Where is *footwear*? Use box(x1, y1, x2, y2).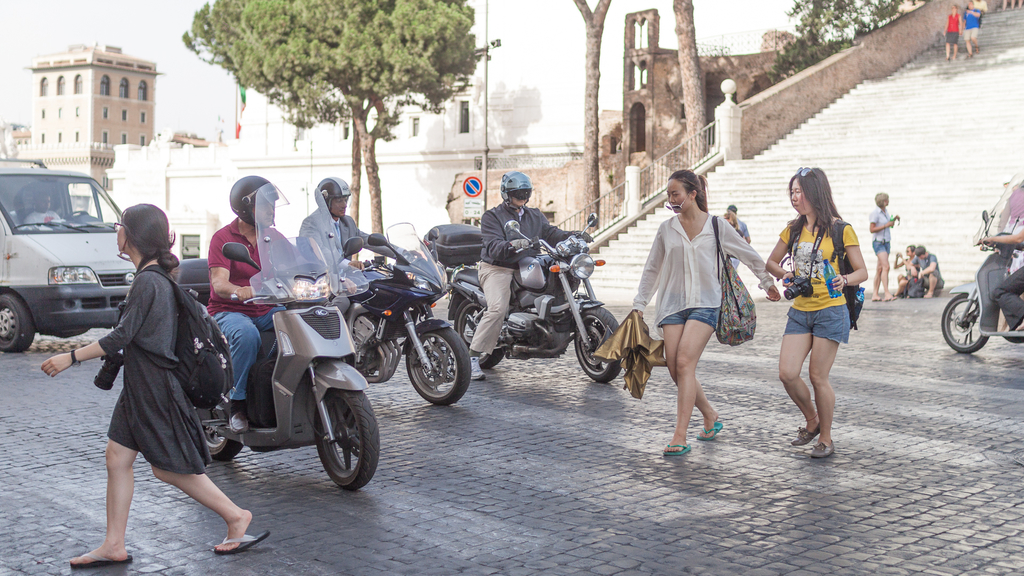
box(666, 444, 693, 457).
